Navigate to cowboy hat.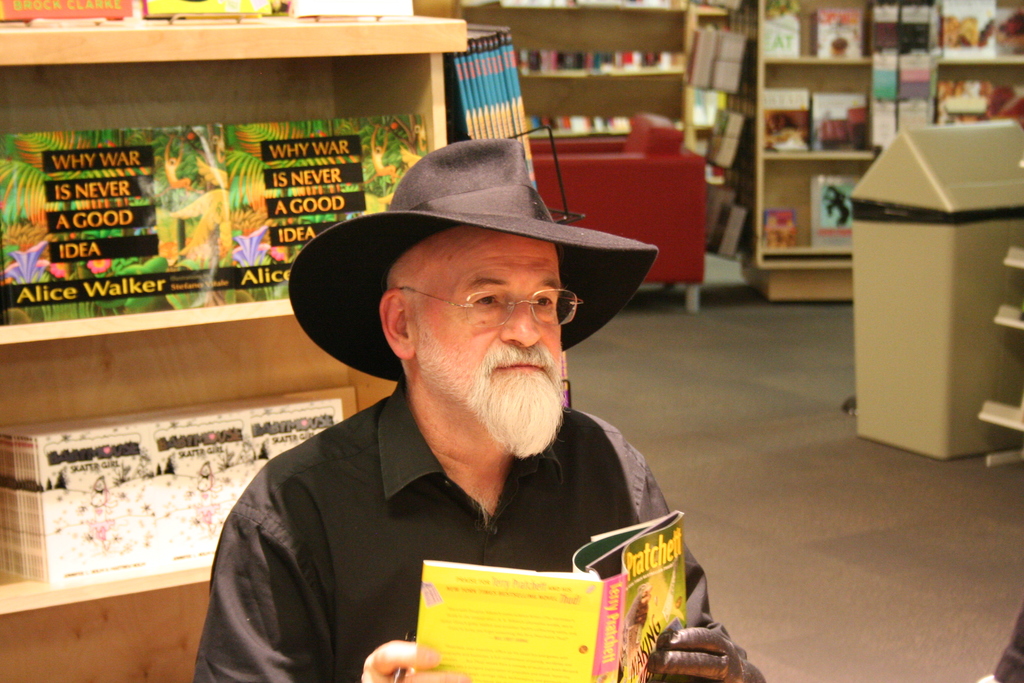
Navigation target: locate(292, 144, 618, 398).
